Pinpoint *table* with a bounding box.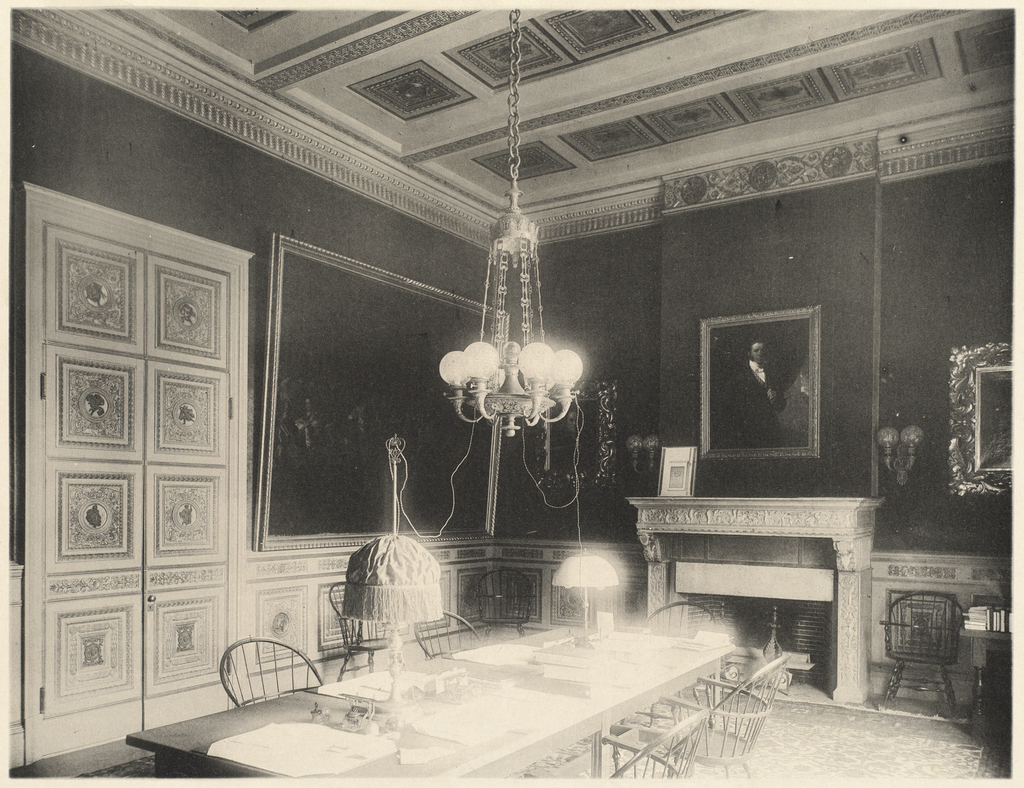
bbox=(617, 494, 887, 703).
